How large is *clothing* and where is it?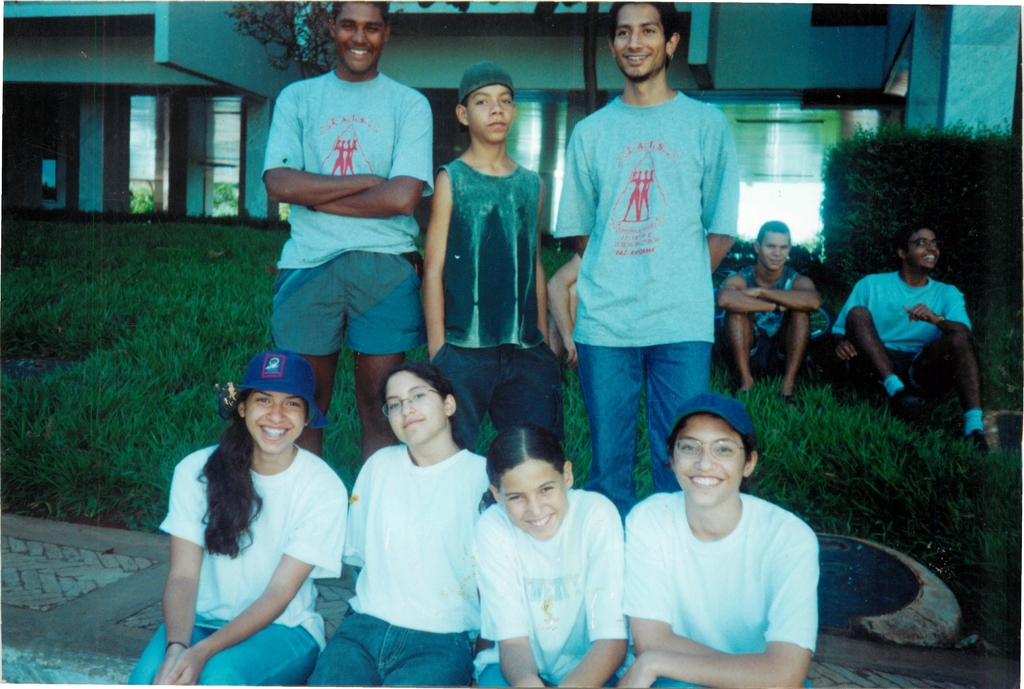
Bounding box: <bbox>552, 86, 739, 519</bbox>.
